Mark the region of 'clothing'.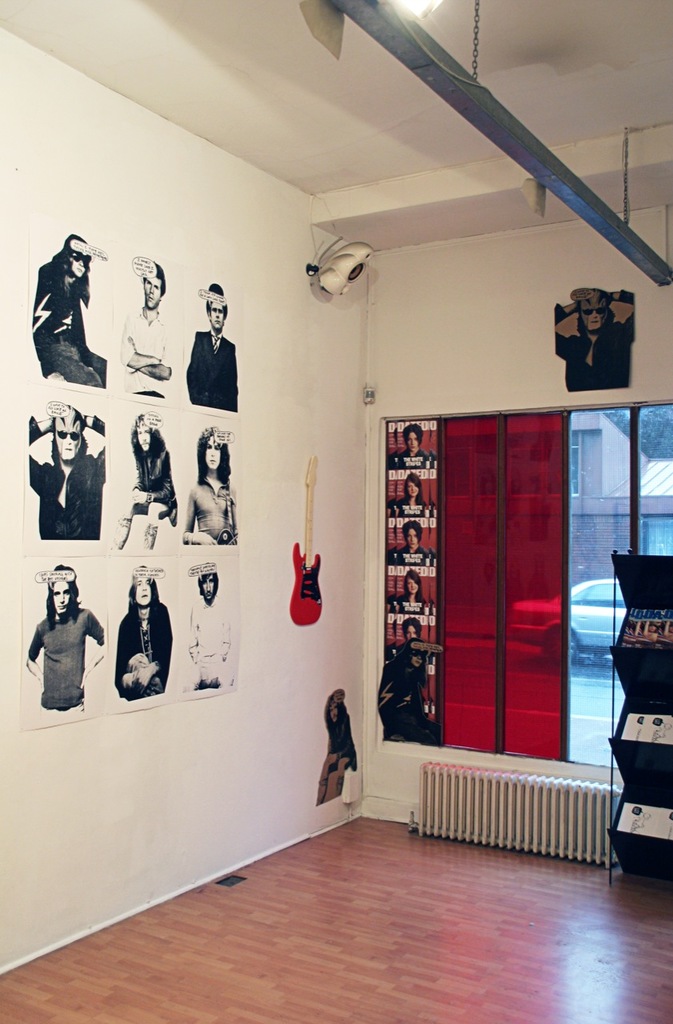
Region: 188 323 244 411.
